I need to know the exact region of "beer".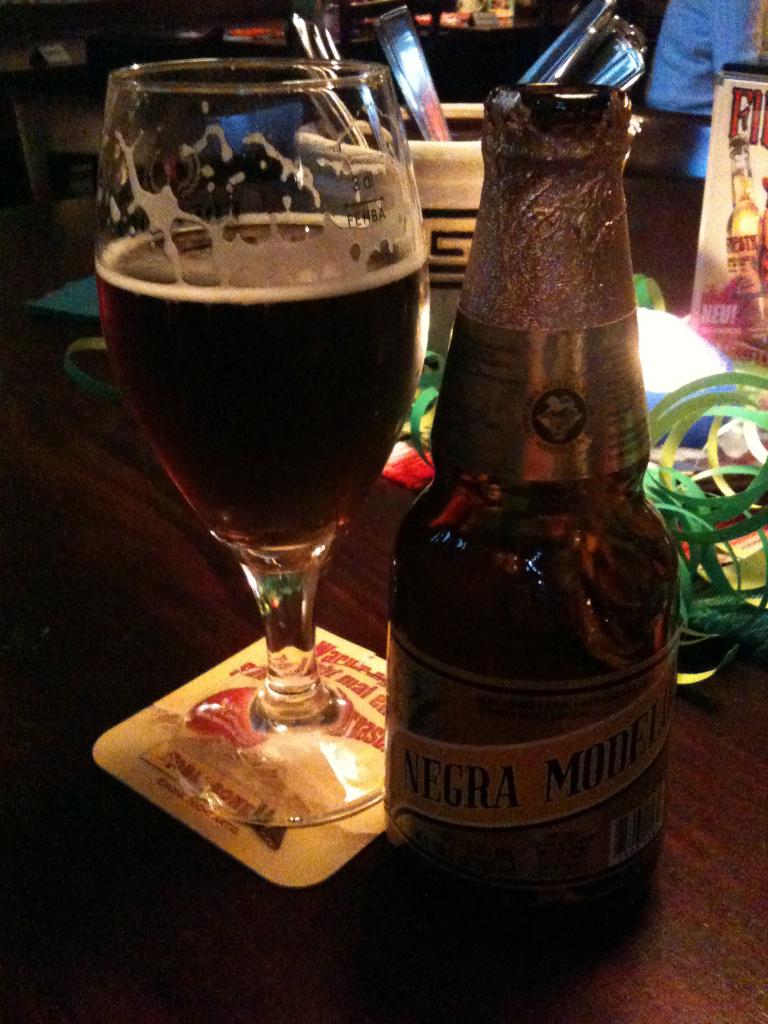
Region: (77, 57, 446, 841).
